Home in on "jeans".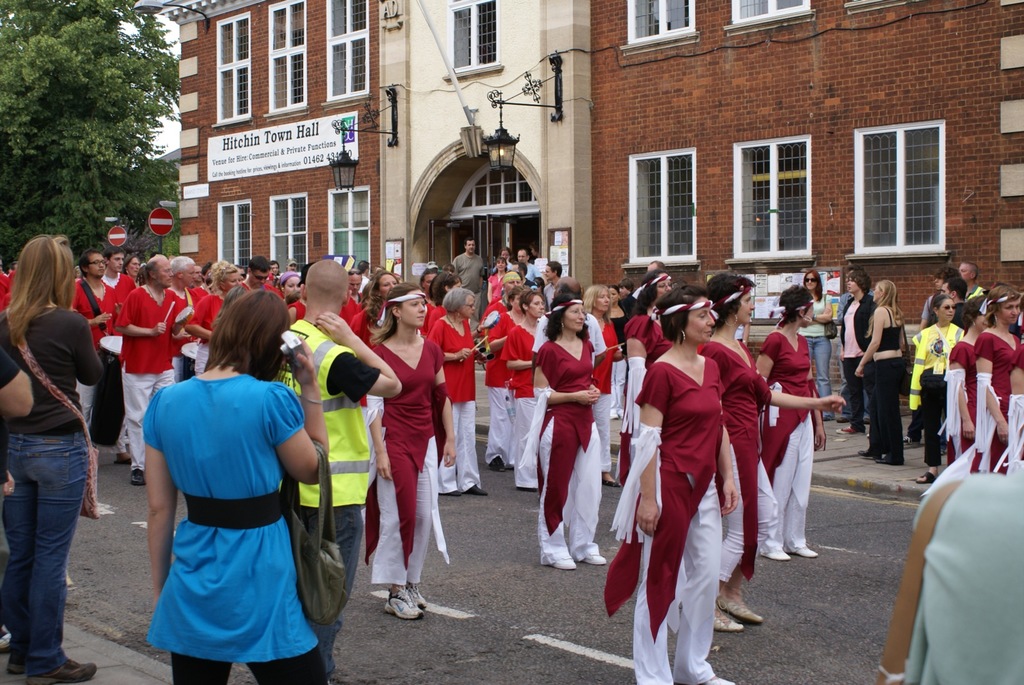
Homed in at 304/505/362/675.
